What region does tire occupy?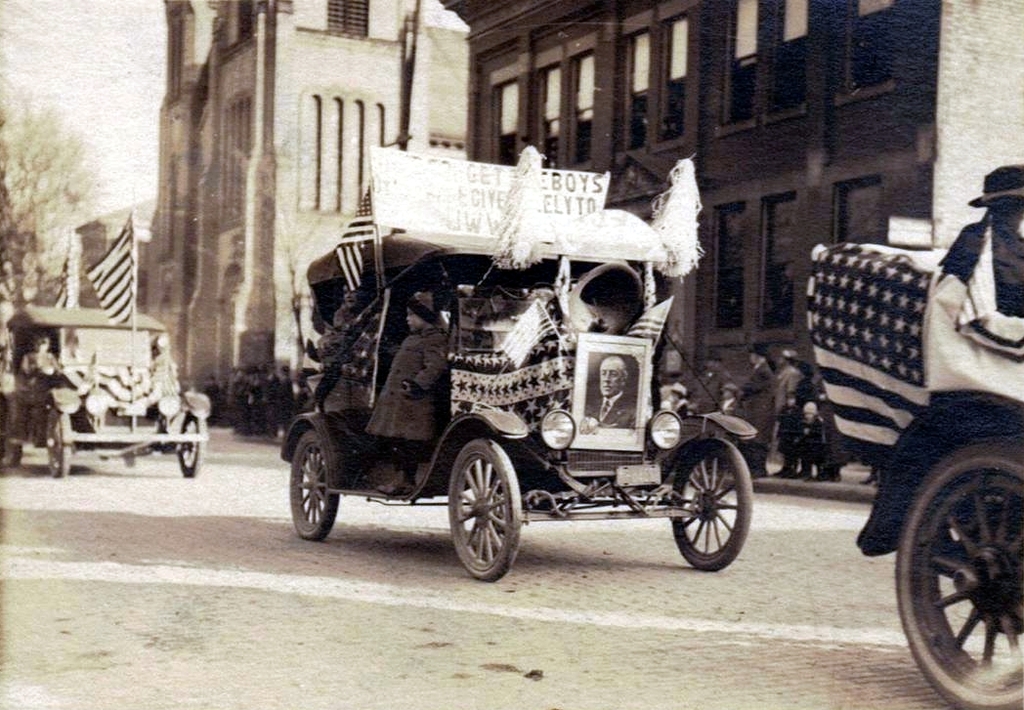
(894,435,1023,709).
